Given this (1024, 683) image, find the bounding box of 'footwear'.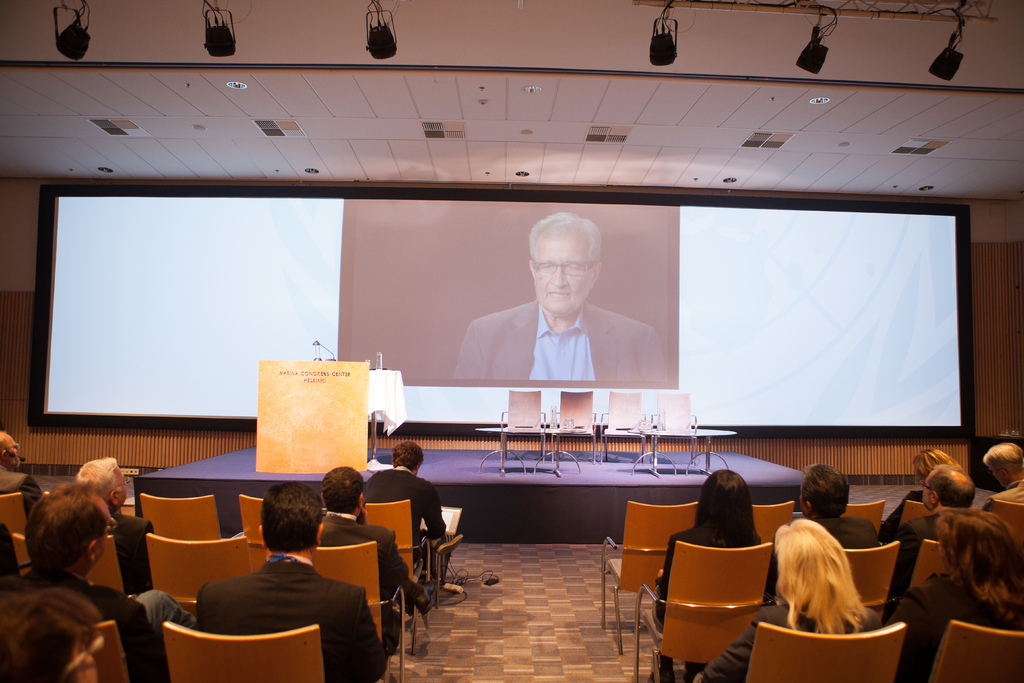
BBox(649, 666, 676, 682).
